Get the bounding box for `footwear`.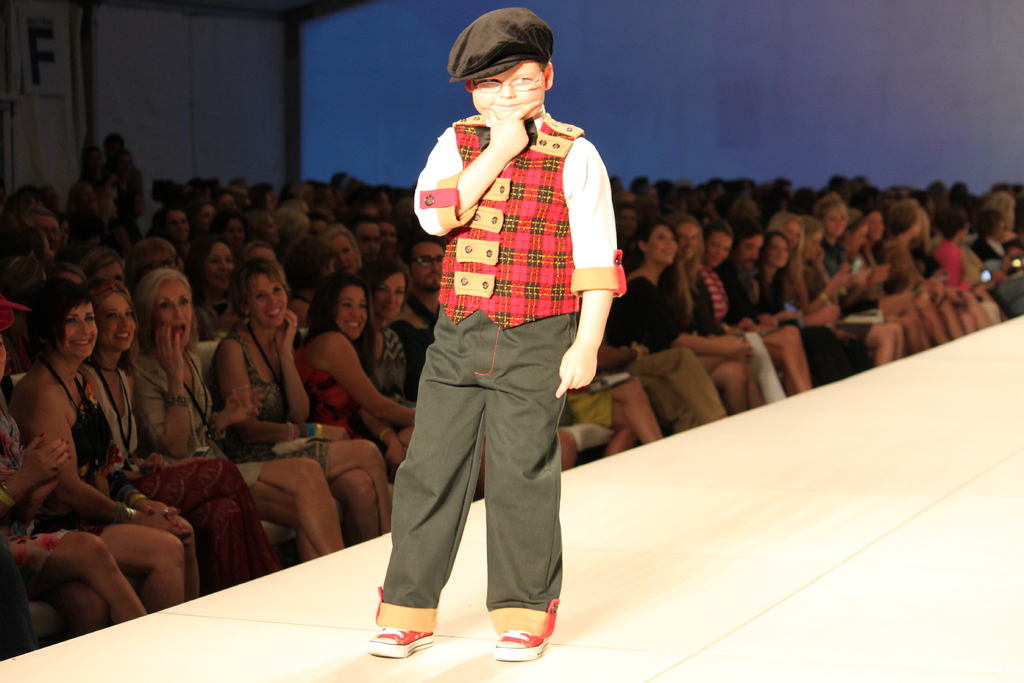
locate(493, 629, 552, 666).
